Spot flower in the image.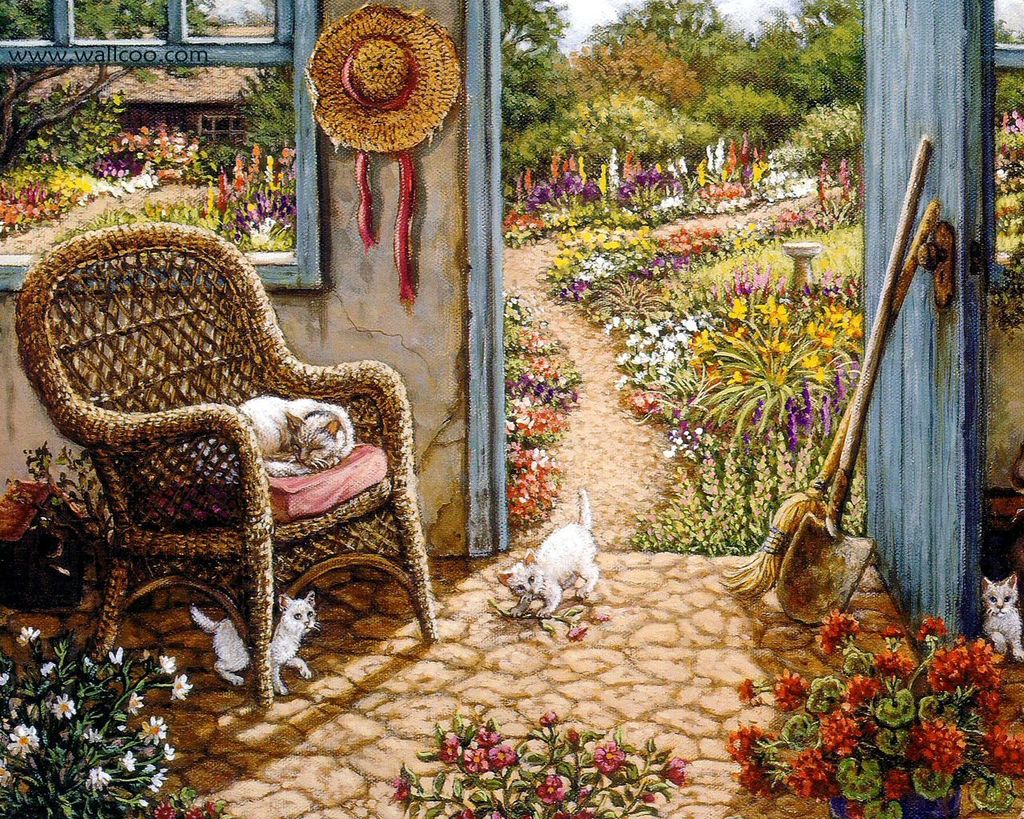
flower found at box(906, 718, 962, 772).
